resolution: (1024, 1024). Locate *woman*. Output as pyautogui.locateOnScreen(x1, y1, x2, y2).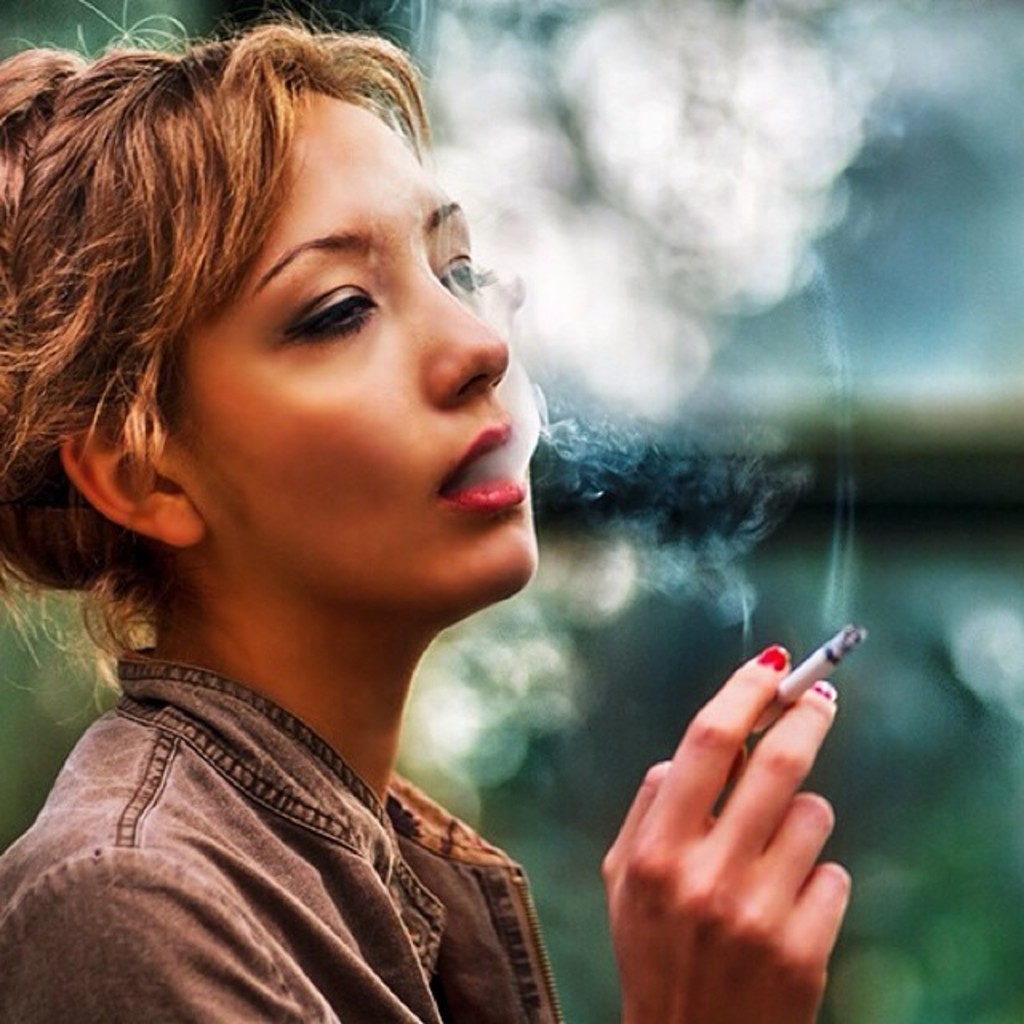
pyautogui.locateOnScreen(0, 34, 712, 1023).
